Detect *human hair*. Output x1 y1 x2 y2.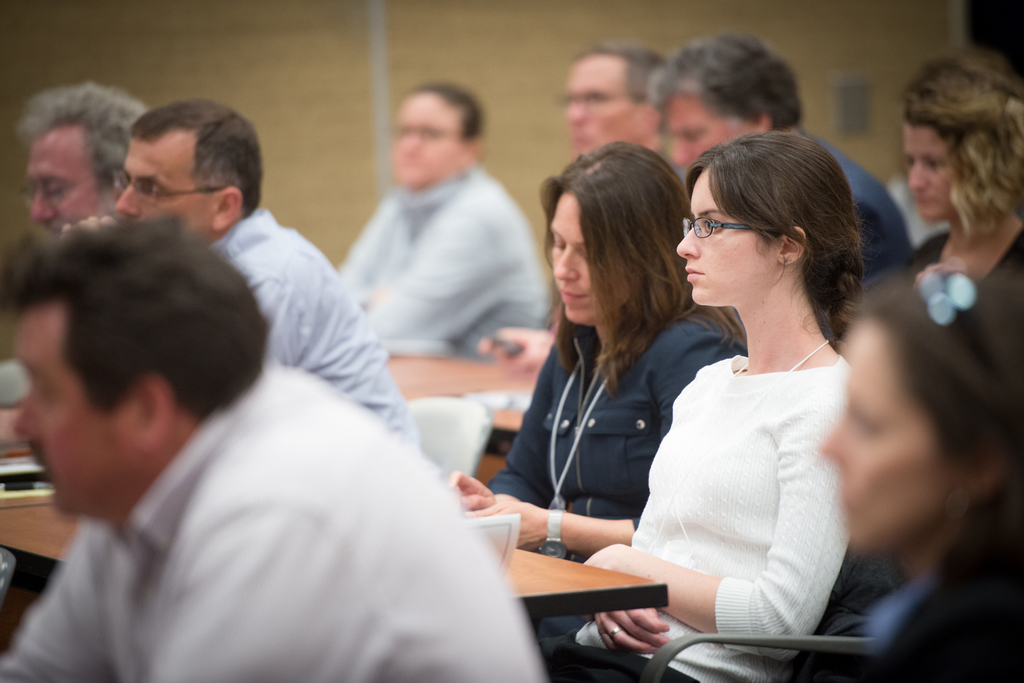
572 44 657 99.
